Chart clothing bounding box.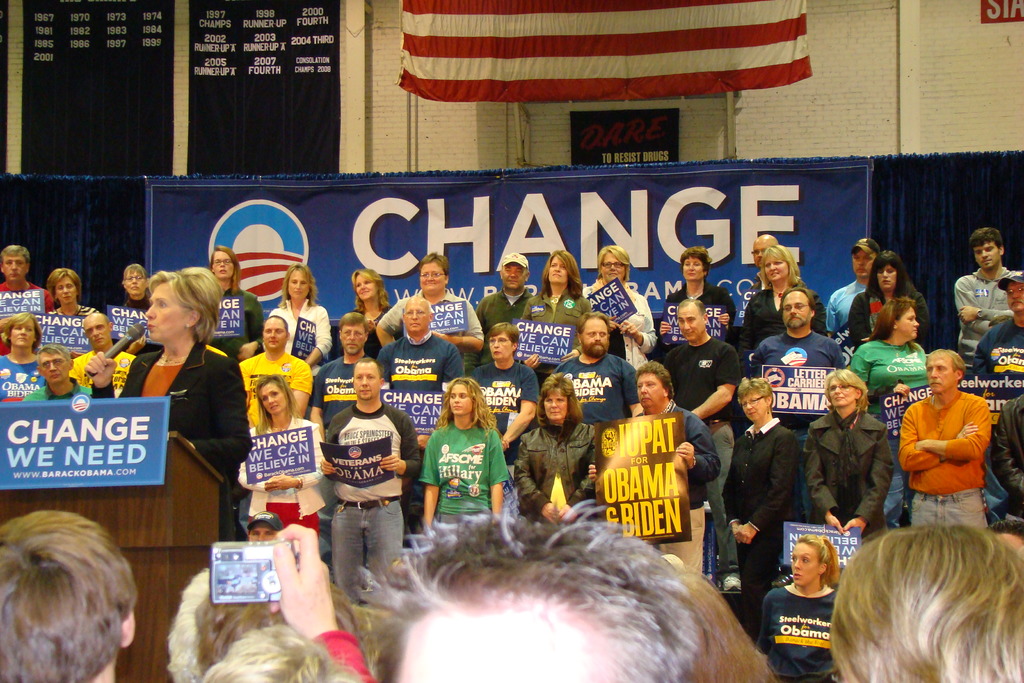
Charted: 849, 278, 934, 347.
